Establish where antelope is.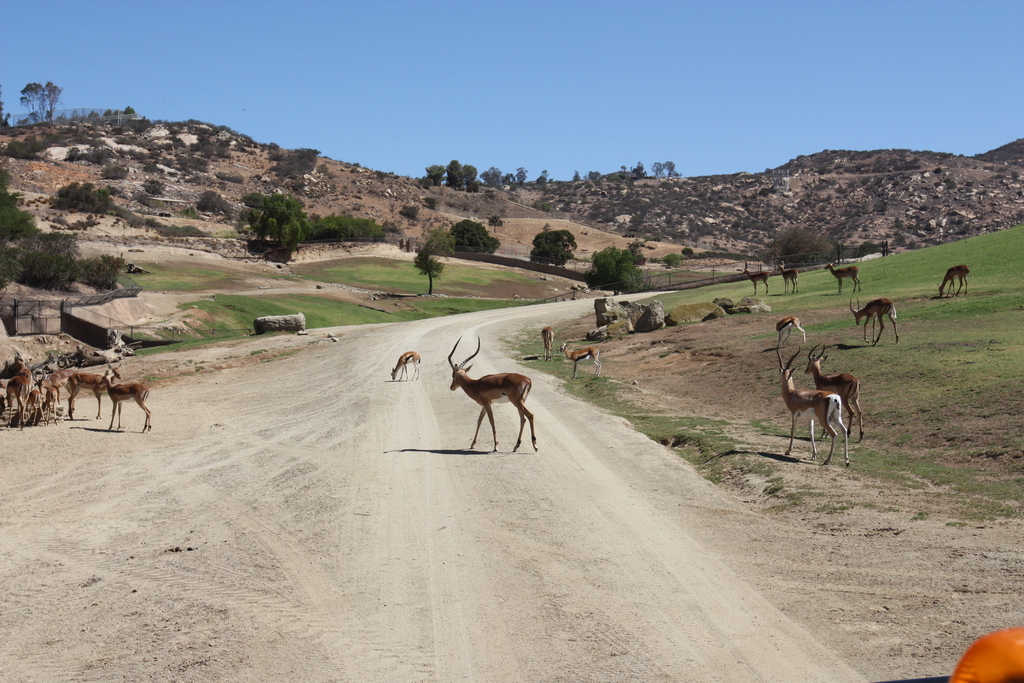
Established at {"left": 390, "top": 349, "right": 422, "bottom": 381}.
